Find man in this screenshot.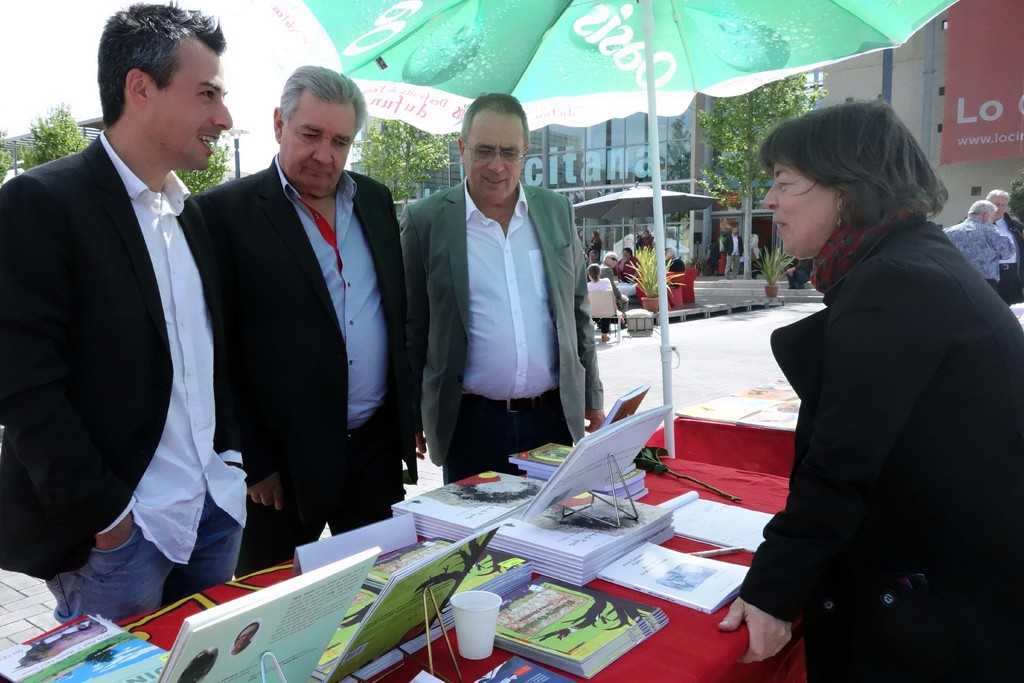
The bounding box for man is crop(724, 228, 746, 283).
